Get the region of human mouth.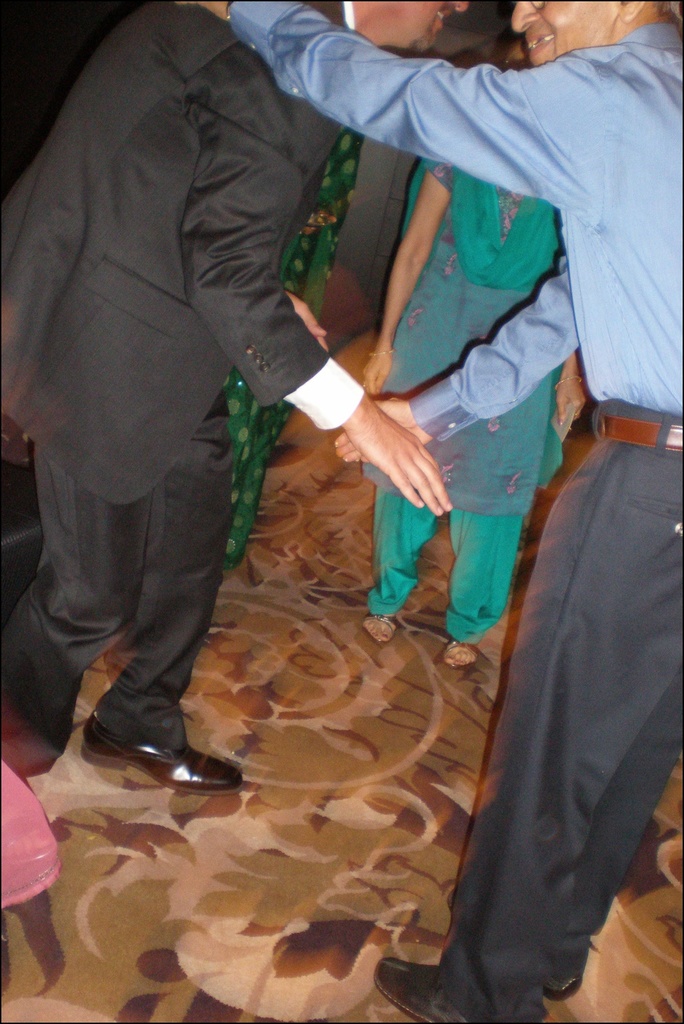
select_region(523, 33, 553, 55).
